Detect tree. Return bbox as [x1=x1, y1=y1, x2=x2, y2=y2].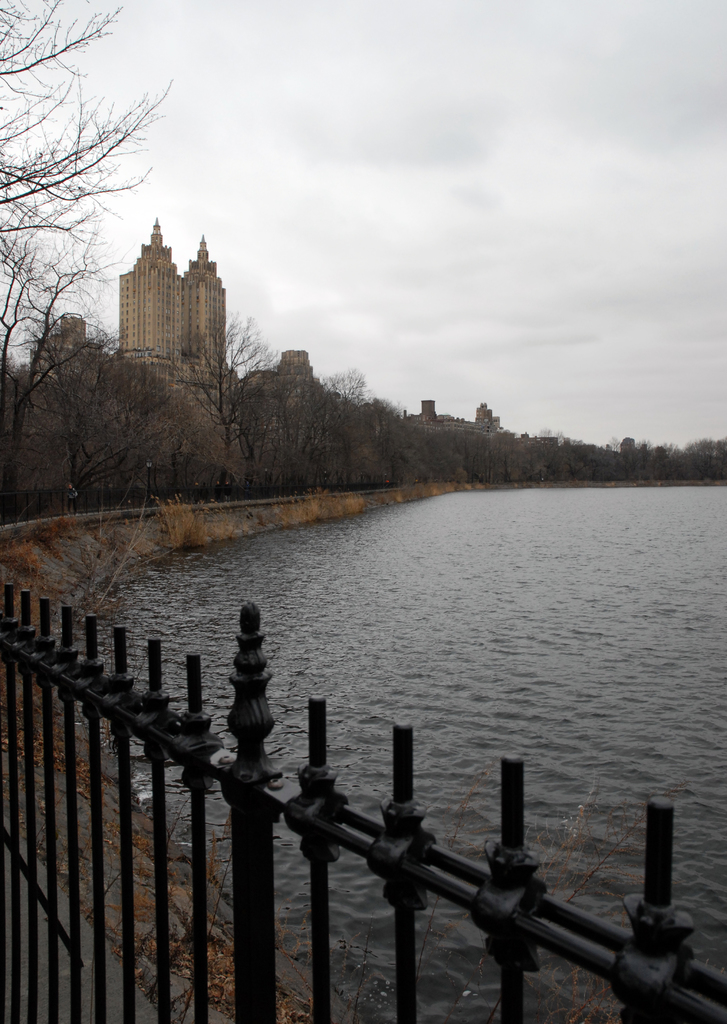
[x1=355, y1=394, x2=419, y2=485].
